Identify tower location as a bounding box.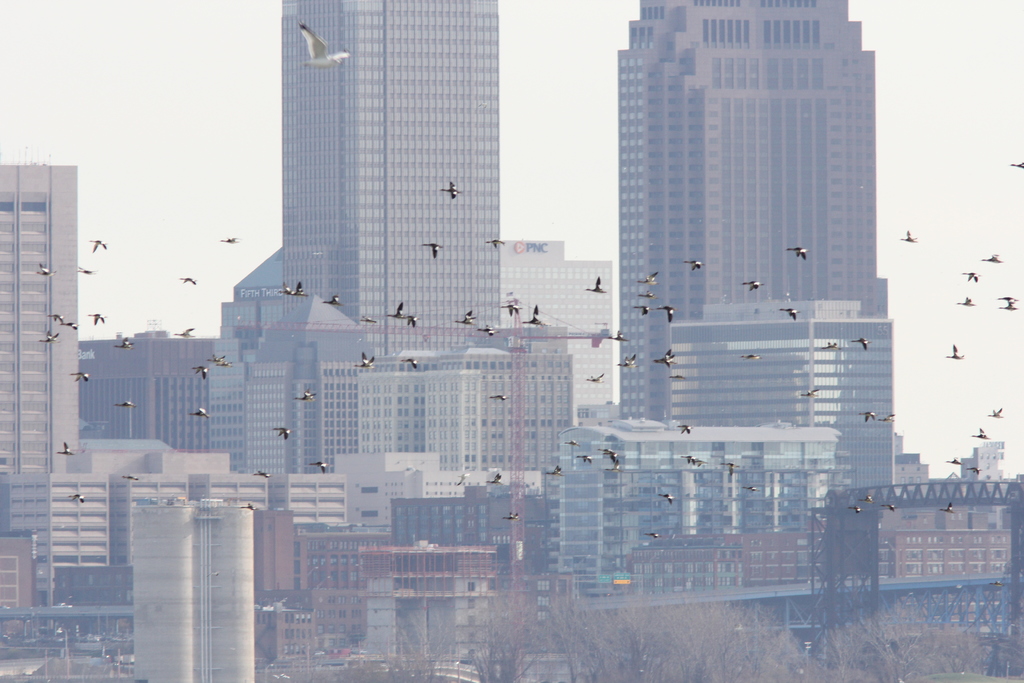
(x1=243, y1=286, x2=366, y2=488).
